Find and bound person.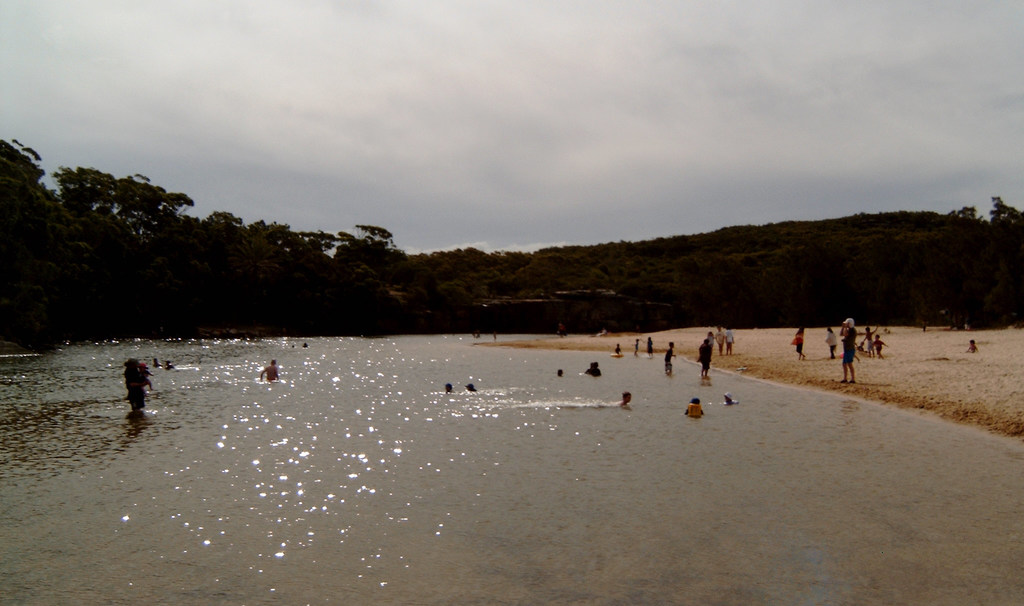
Bound: {"left": 699, "top": 338, "right": 713, "bottom": 379}.
